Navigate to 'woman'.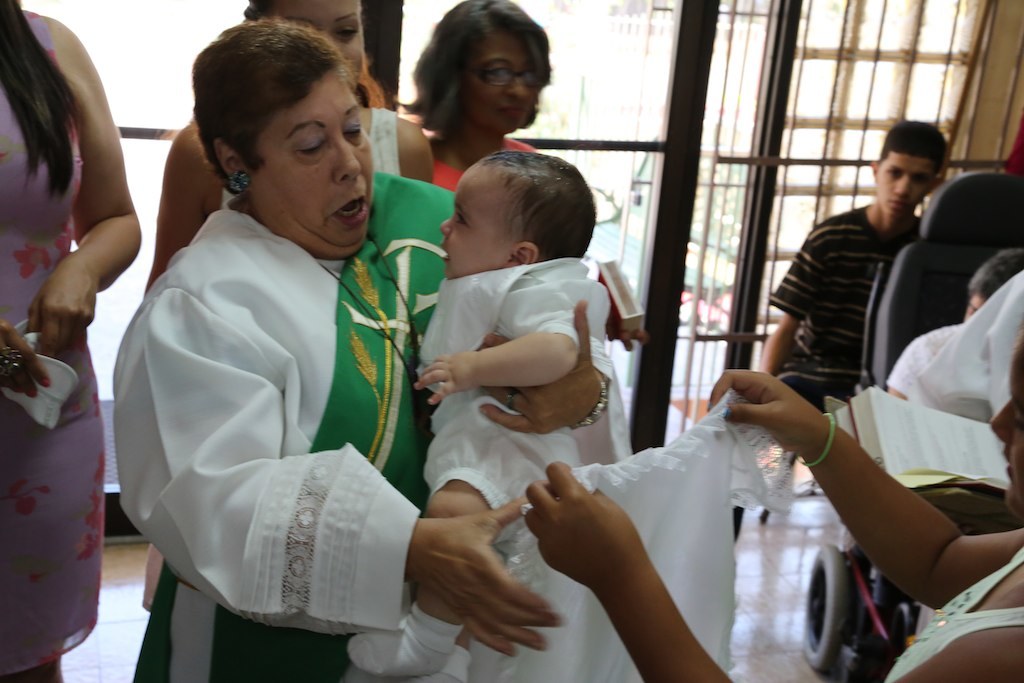
Navigation target: rect(130, 0, 442, 682).
